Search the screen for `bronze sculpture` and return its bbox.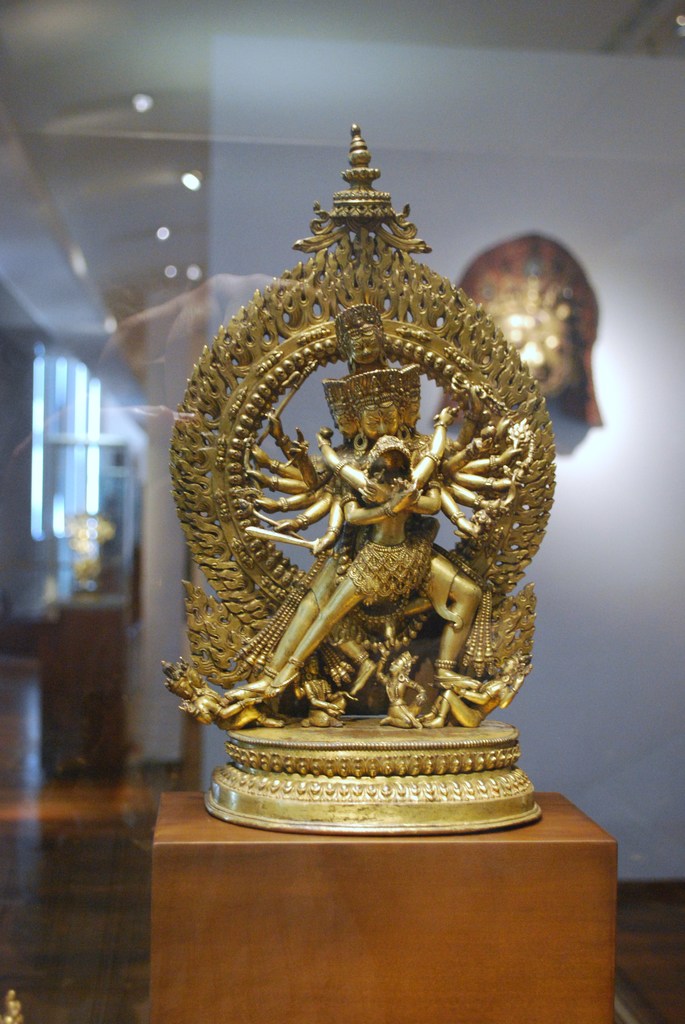
Found: pyautogui.locateOnScreen(426, 230, 606, 433).
